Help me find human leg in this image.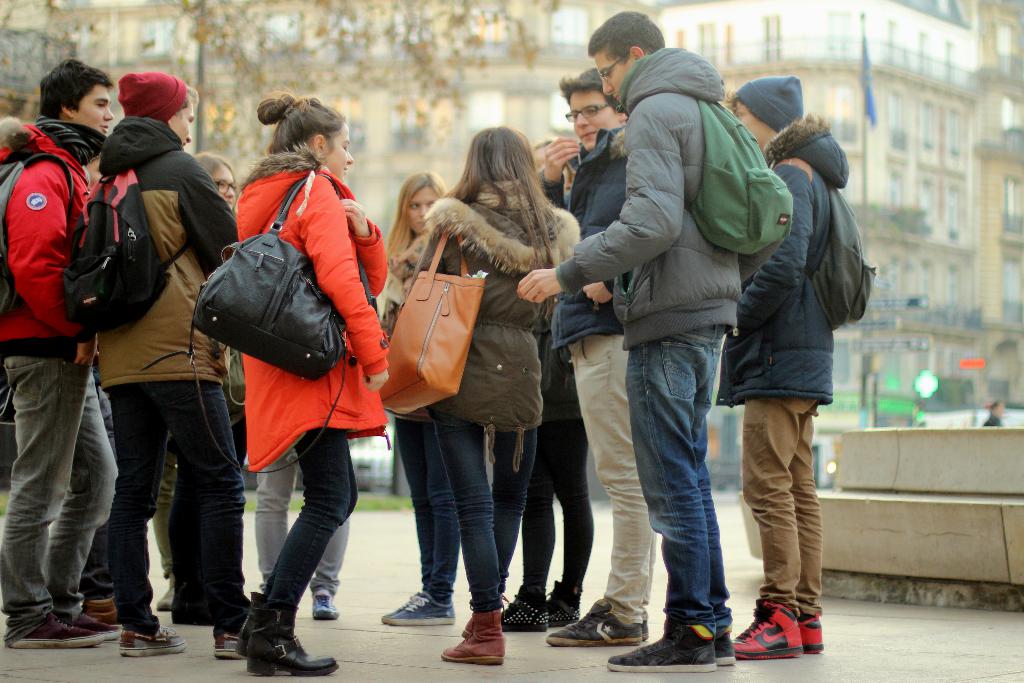
Found it: 548:340:643:642.
